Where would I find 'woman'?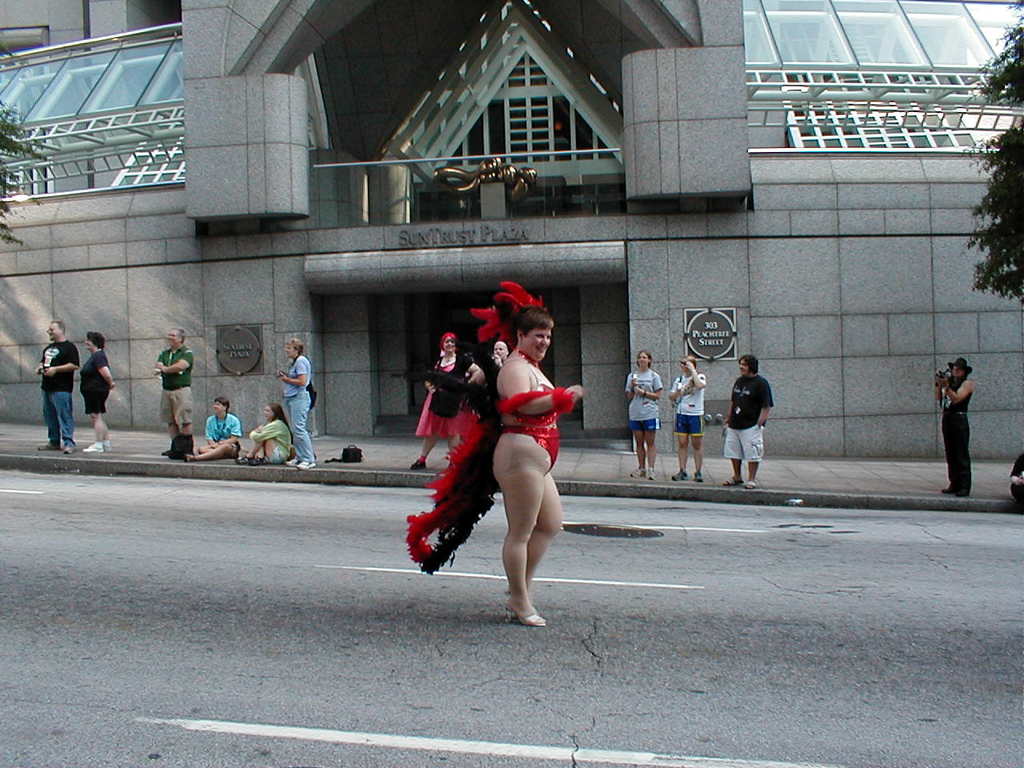
At <bbox>405, 333, 485, 463</bbox>.
